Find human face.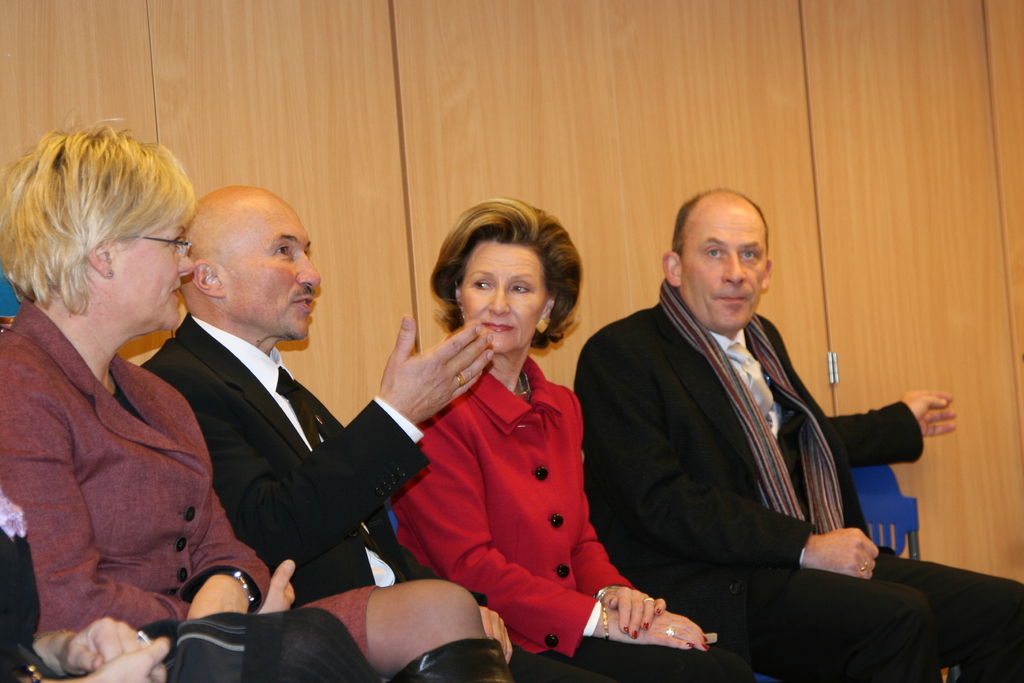
(x1=681, y1=210, x2=770, y2=332).
